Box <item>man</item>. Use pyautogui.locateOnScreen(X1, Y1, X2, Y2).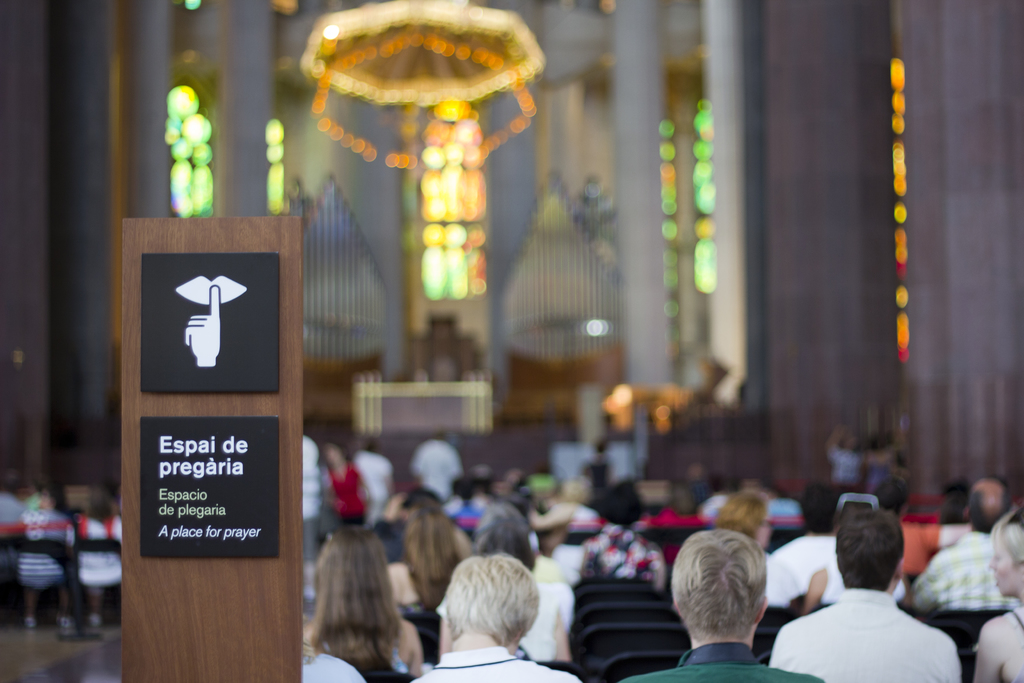
pyautogui.locateOnScreen(406, 556, 588, 682).
